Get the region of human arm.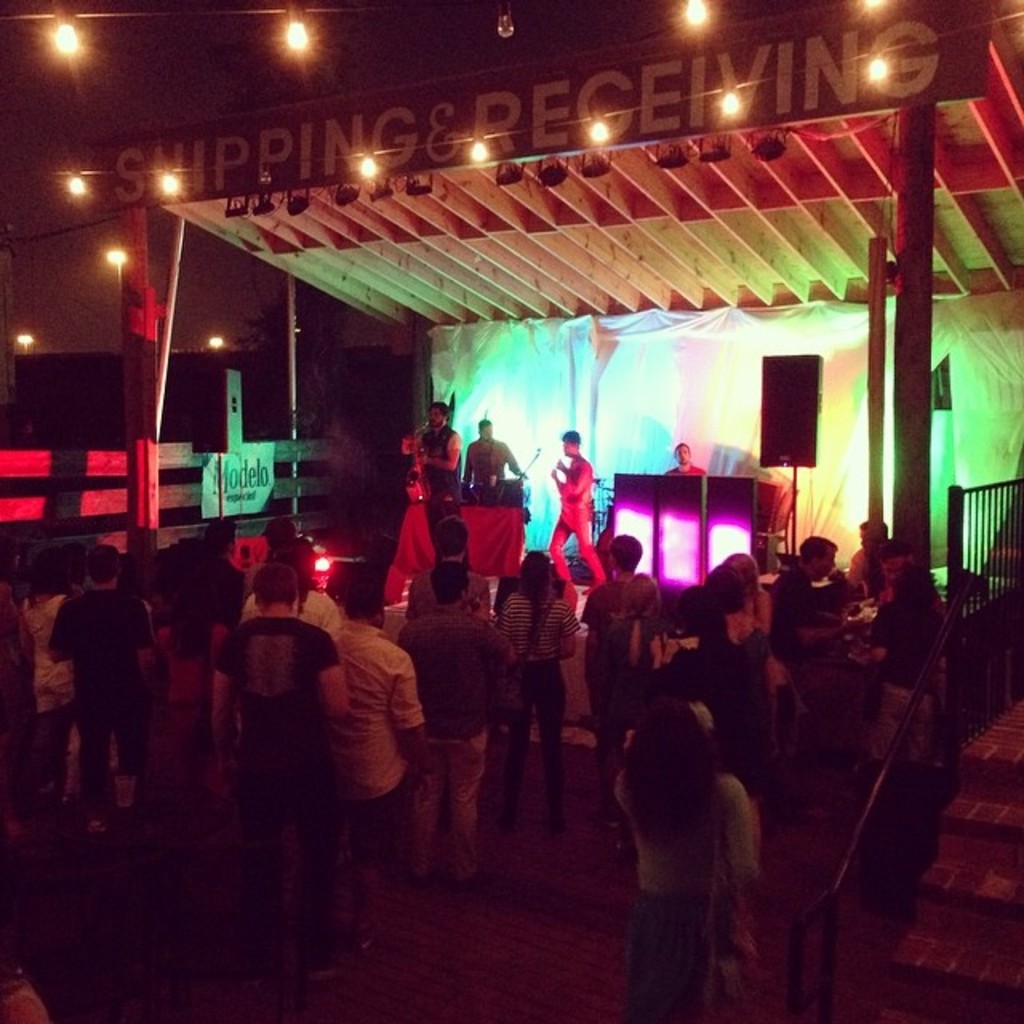
Rect(502, 442, 528, 478).
